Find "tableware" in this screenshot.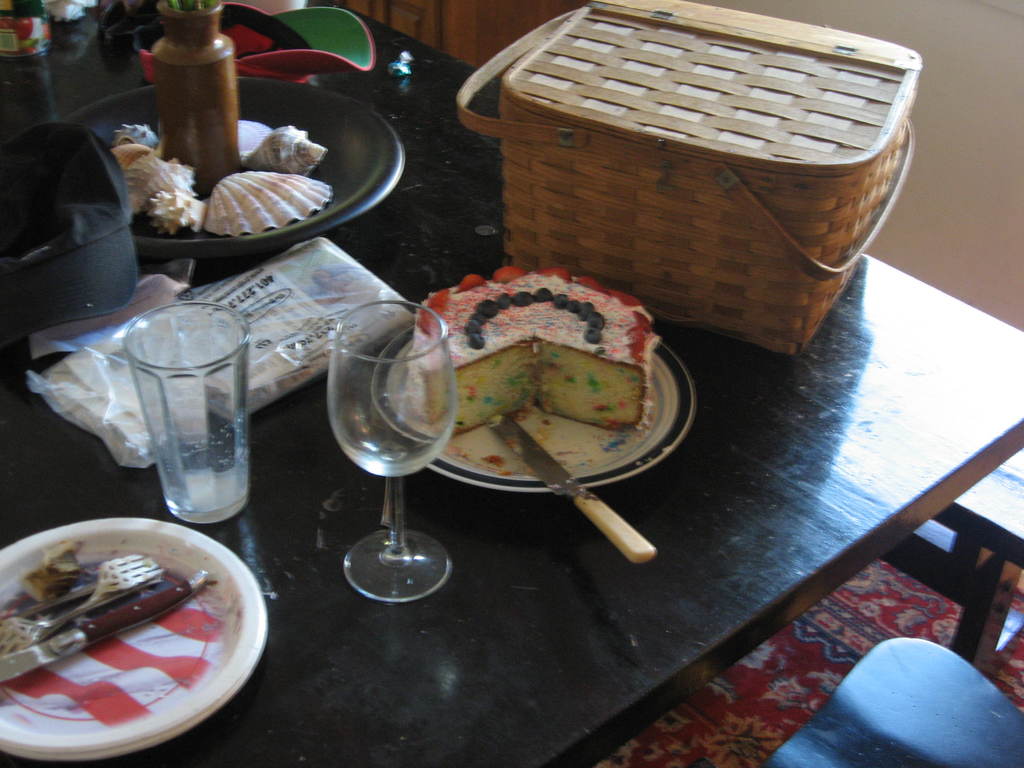
The bounding box for "tableware" is x1=488 y1=412 x2=654 y2=569.
